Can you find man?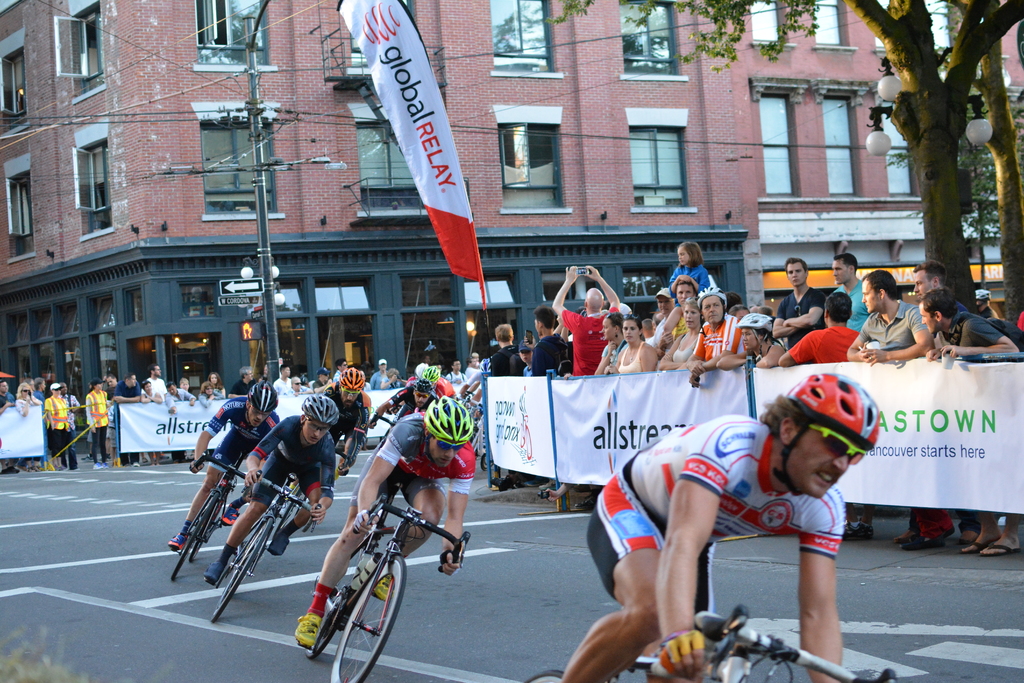
Yes, bounding box: {"left": 289, "top": 365, "right": 371, "bottom": 488}.
